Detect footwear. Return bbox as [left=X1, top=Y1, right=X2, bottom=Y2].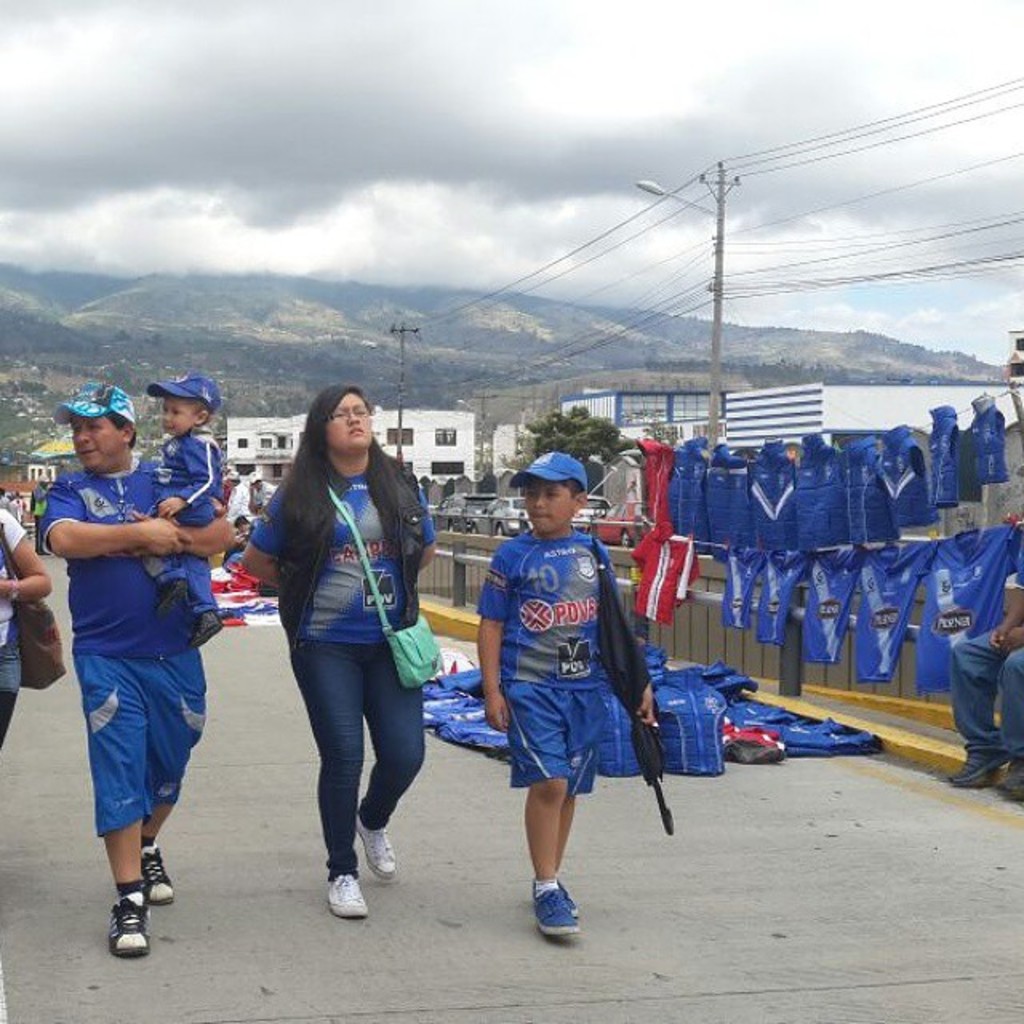
[left=536, top=878, right=576, bottom=939].
